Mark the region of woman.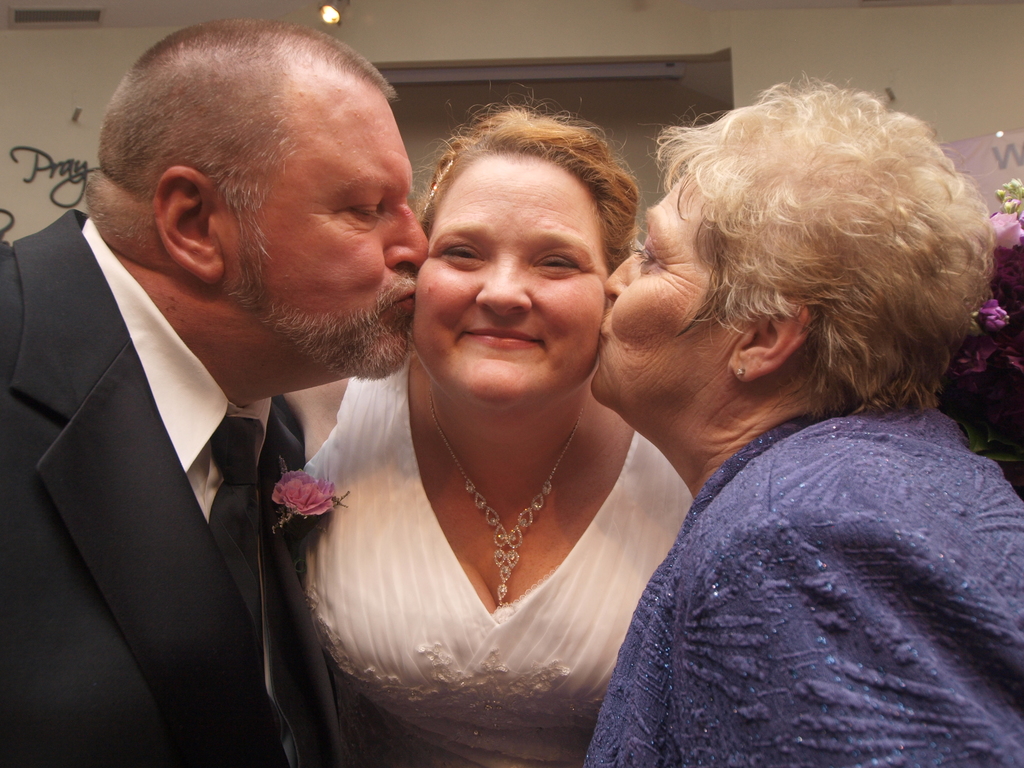
Region: (x1=596, y1=65, x2=1023, y2=764).
